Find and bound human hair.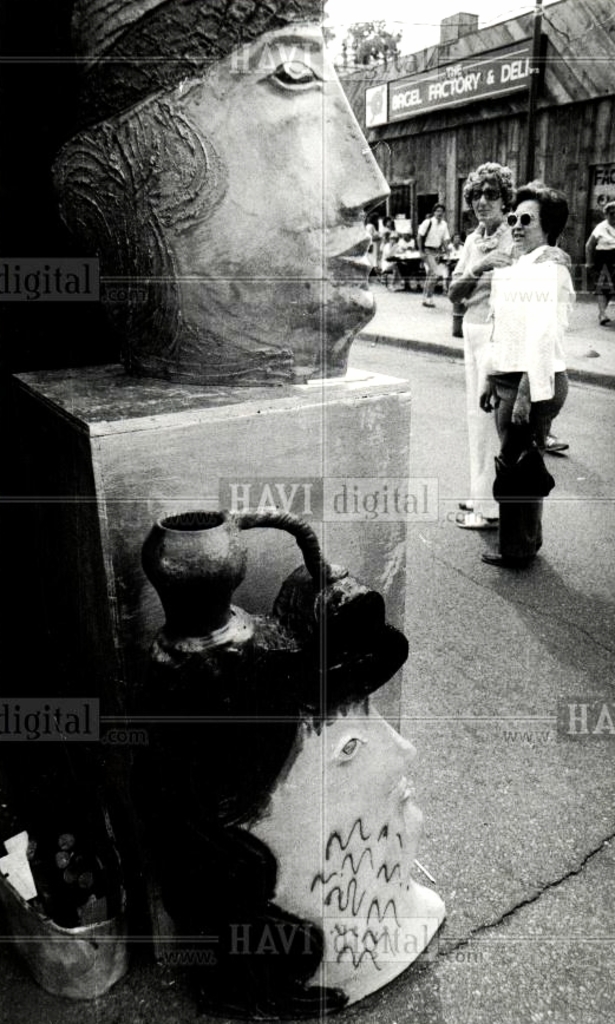
Bound: x1=384 y1=216 x2=391 y2=227.
